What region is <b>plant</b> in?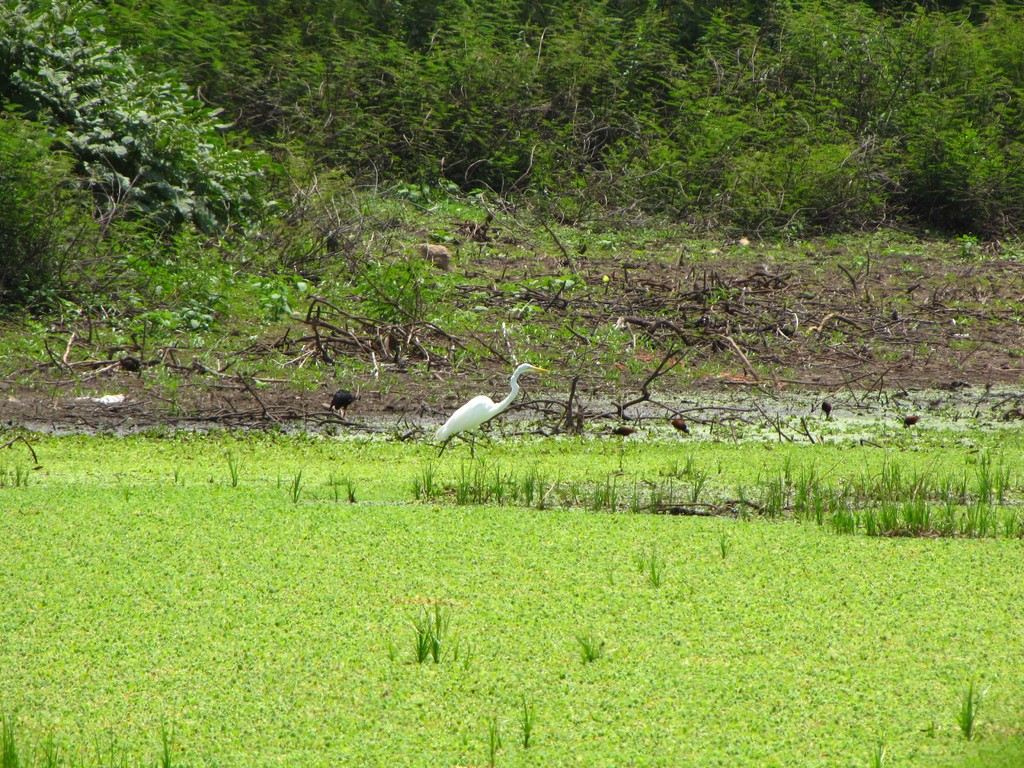
[x1=156, y1=716, x2=173, y2=767].
